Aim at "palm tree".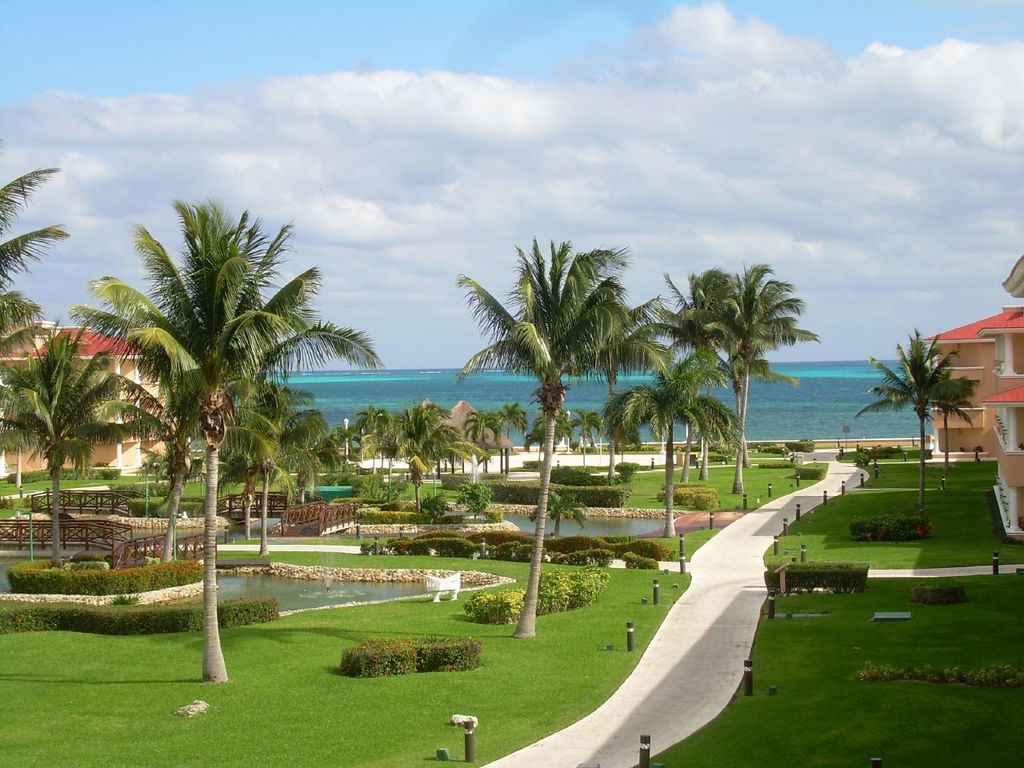
Aimed at <region>876, 338, 964, 508</region>.
